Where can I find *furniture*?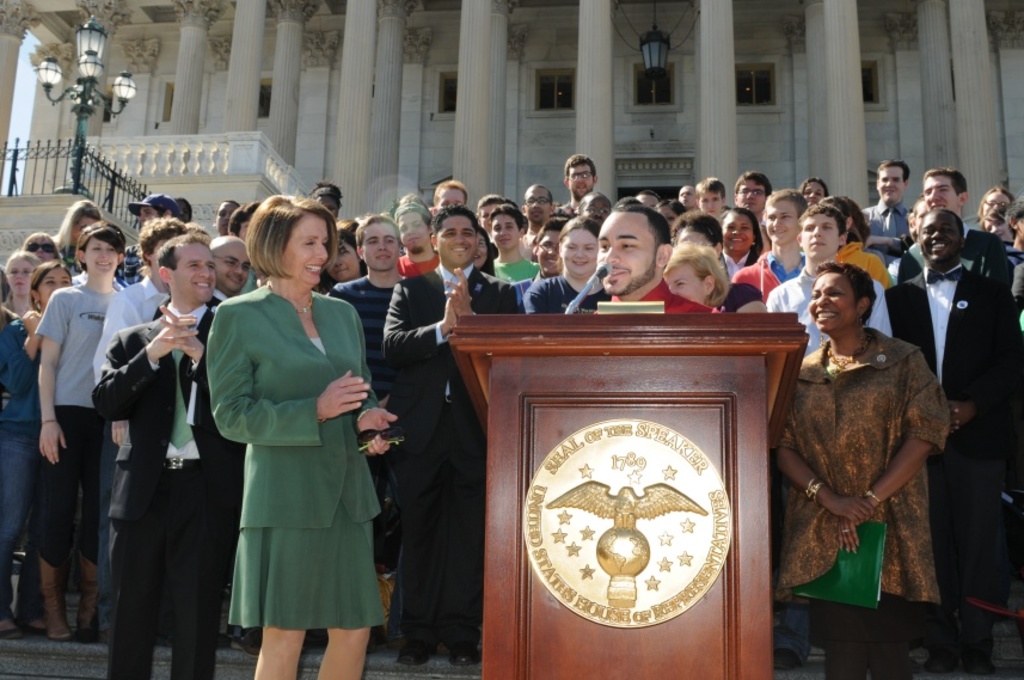
You can find it at bbox(447, 313, 809, 679).
